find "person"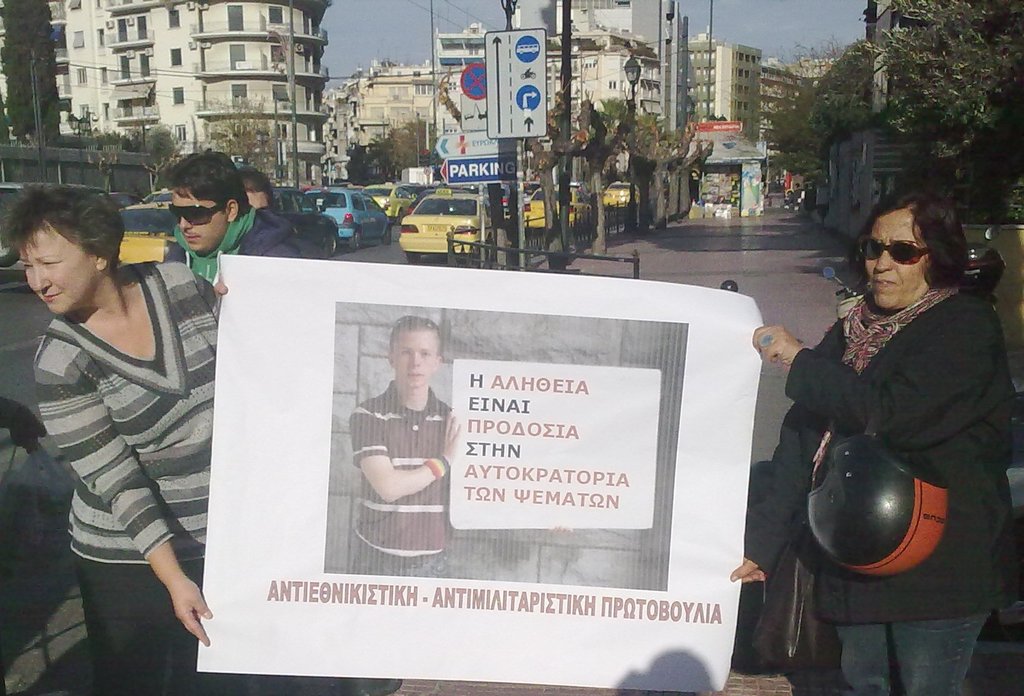
<region>346, 316, 460, 580</region>
